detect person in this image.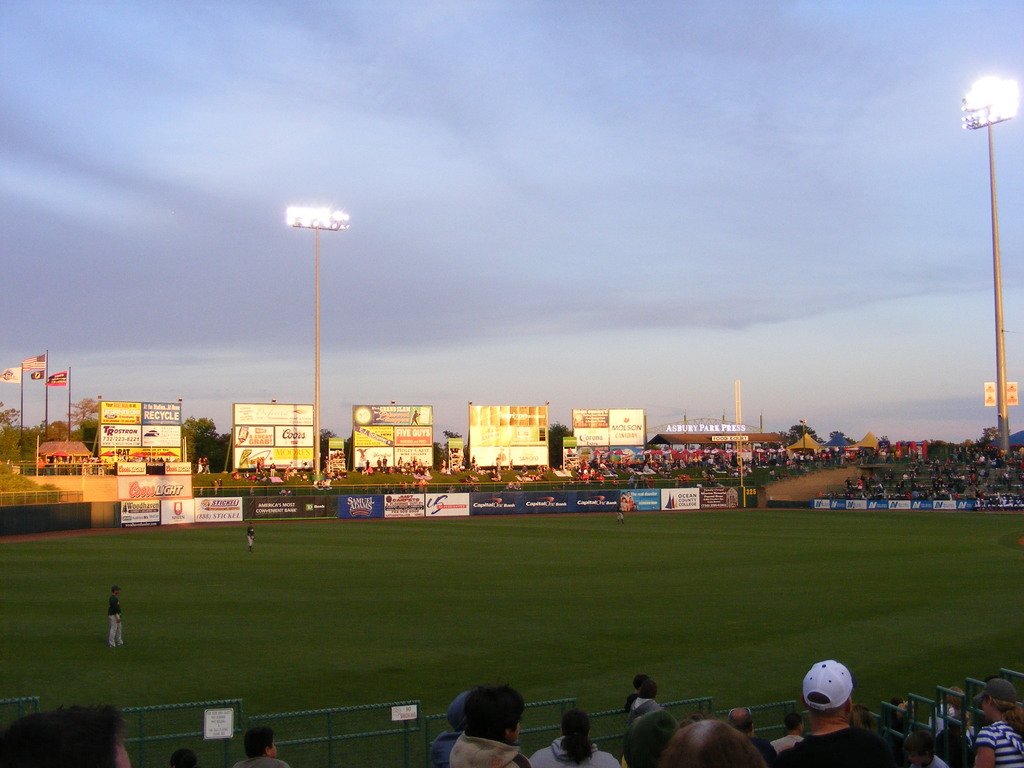
Detection: box(449, 687, 532, 767).
